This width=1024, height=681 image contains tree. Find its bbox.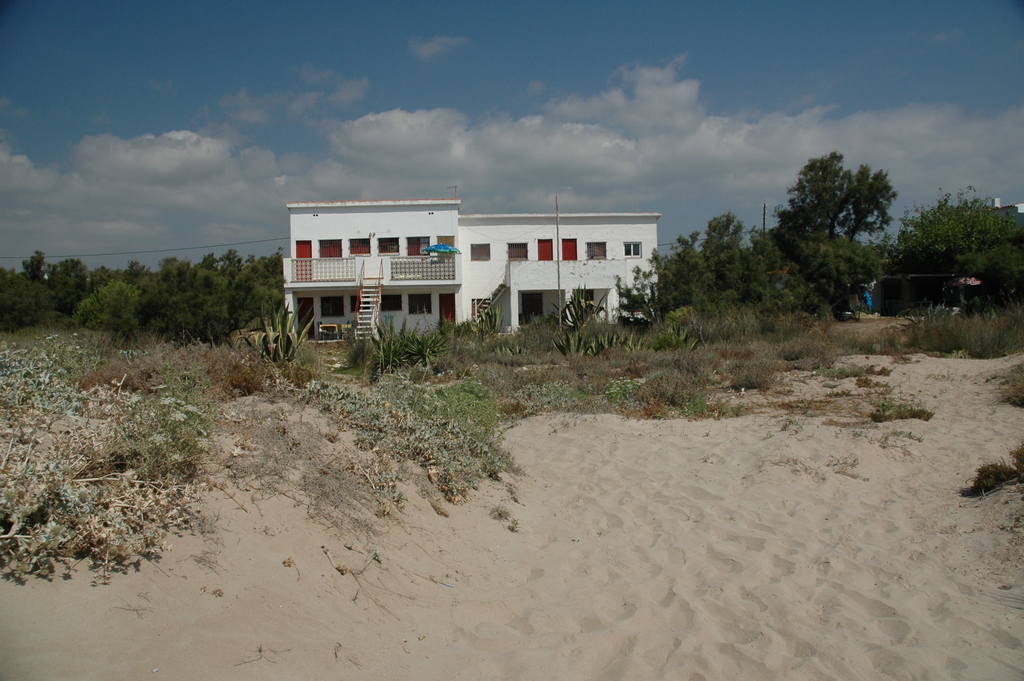
191, 275, 247, 345.
